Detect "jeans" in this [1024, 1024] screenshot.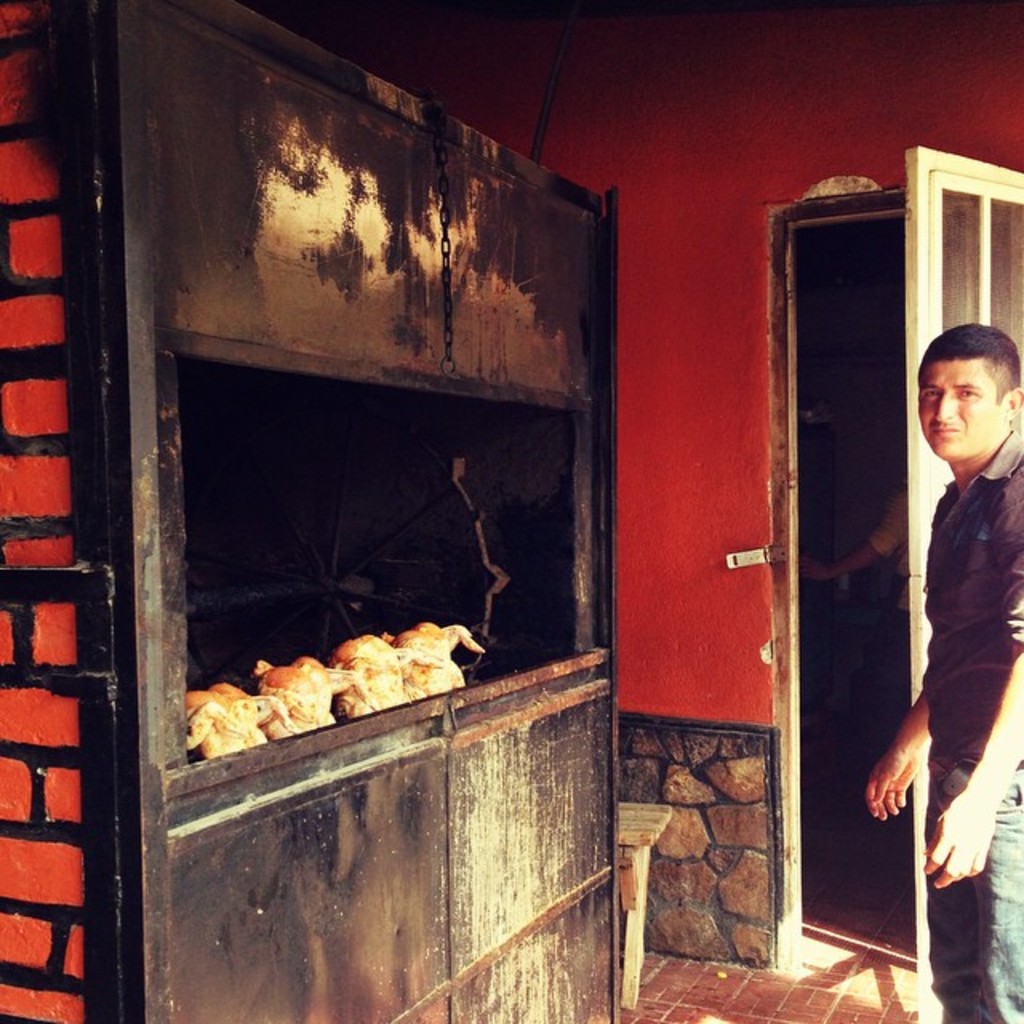
Detection: 923,754,1022,1022.
